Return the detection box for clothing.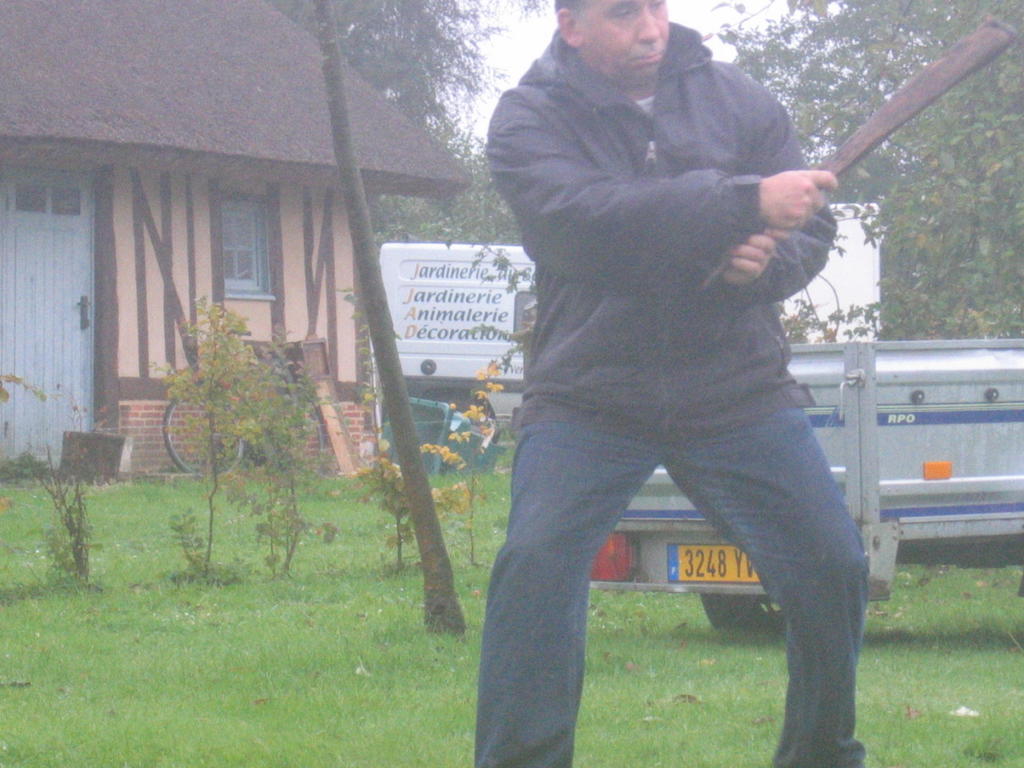
l=483, t=0, r=883, b=750.
